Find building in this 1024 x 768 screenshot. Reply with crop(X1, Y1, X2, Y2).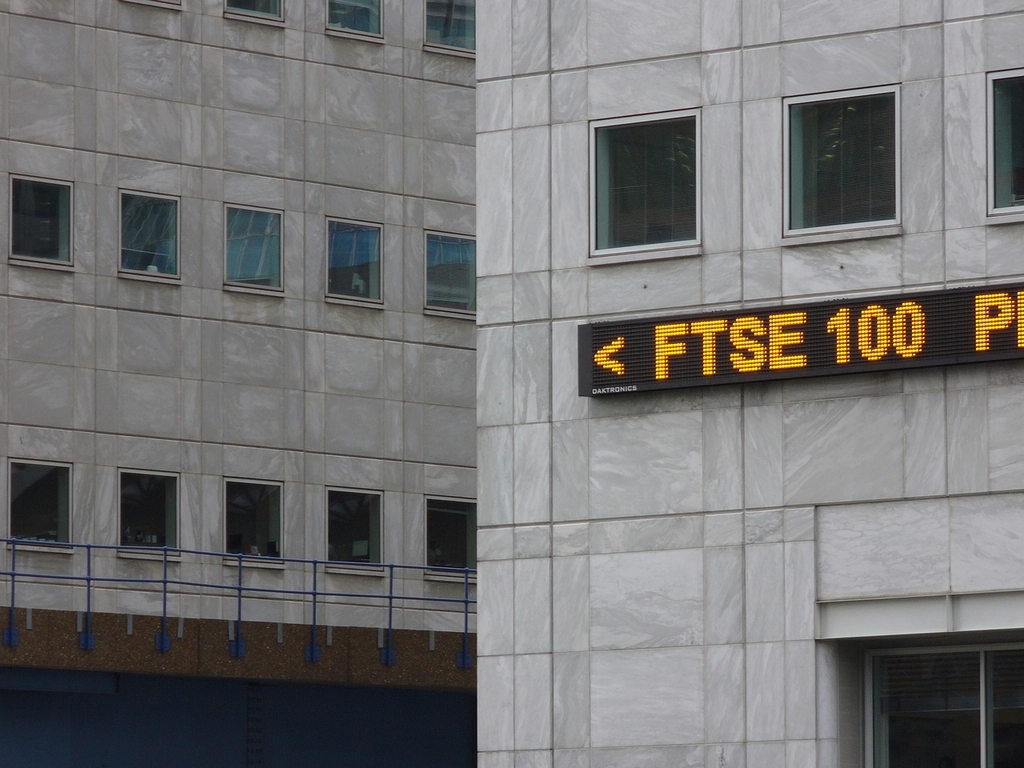
crop(0, 0, 474, 767).
